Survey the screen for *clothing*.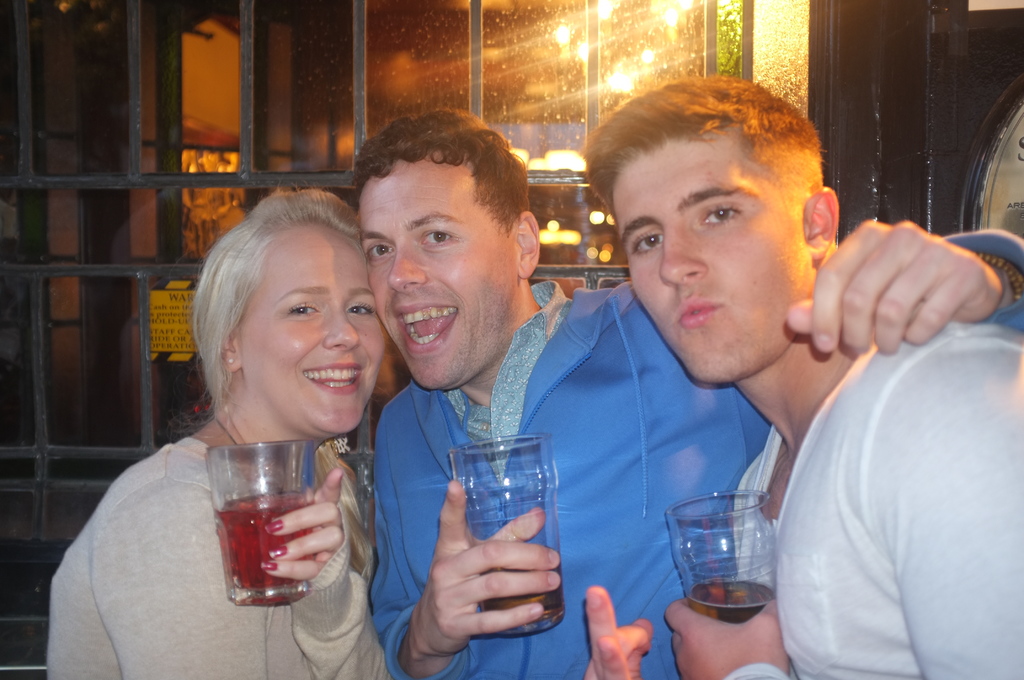
Survey found: rect(44, 435, 394, 679).
